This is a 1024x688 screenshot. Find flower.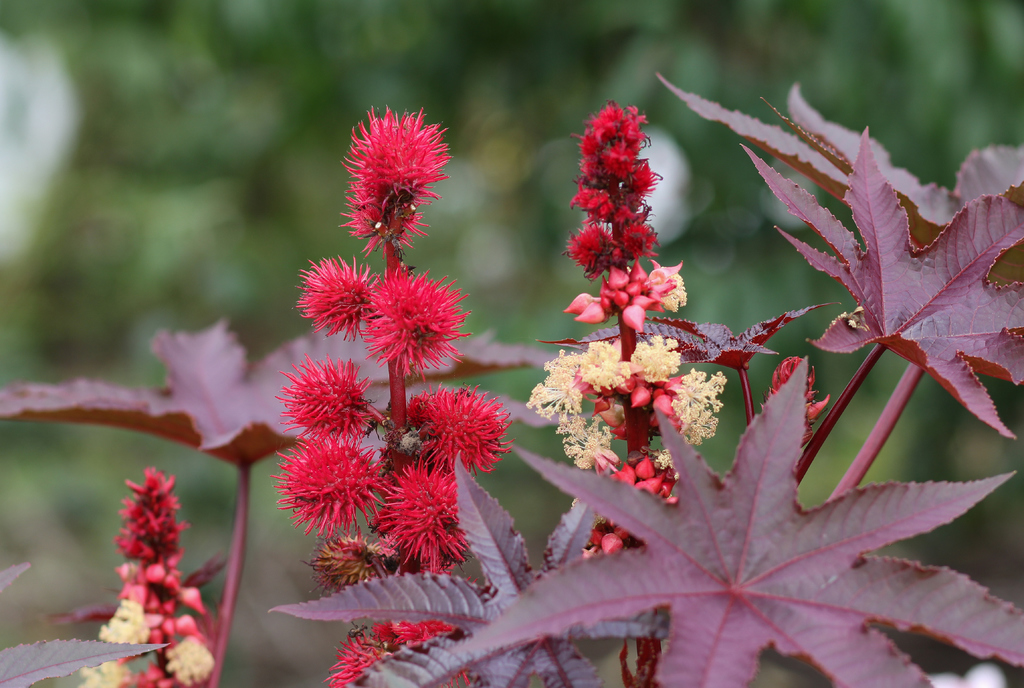
Bounding box: [x1=328, y1=98, x2=453, y2=254].
